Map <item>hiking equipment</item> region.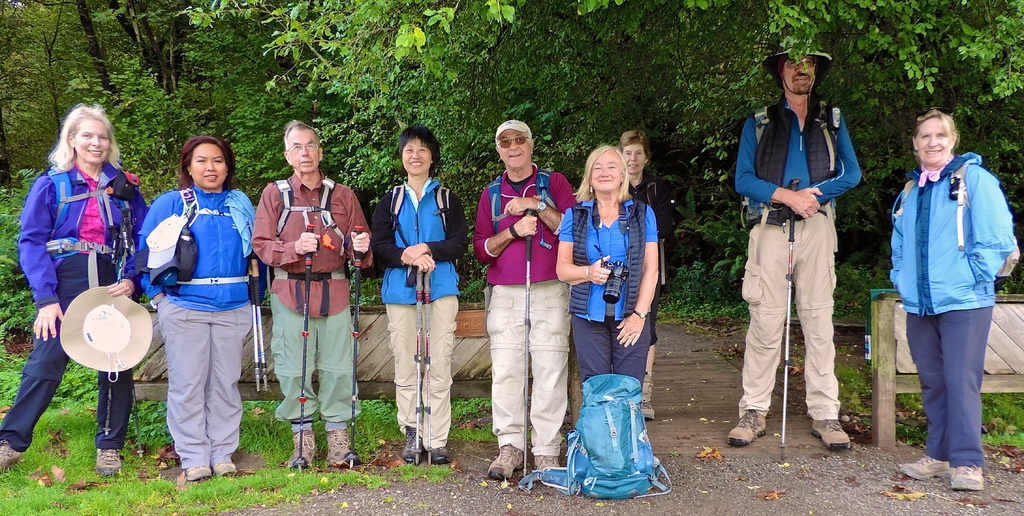
Mapped to {"left": 250, "top": 255, "right": 269, "bottom": 394}.
